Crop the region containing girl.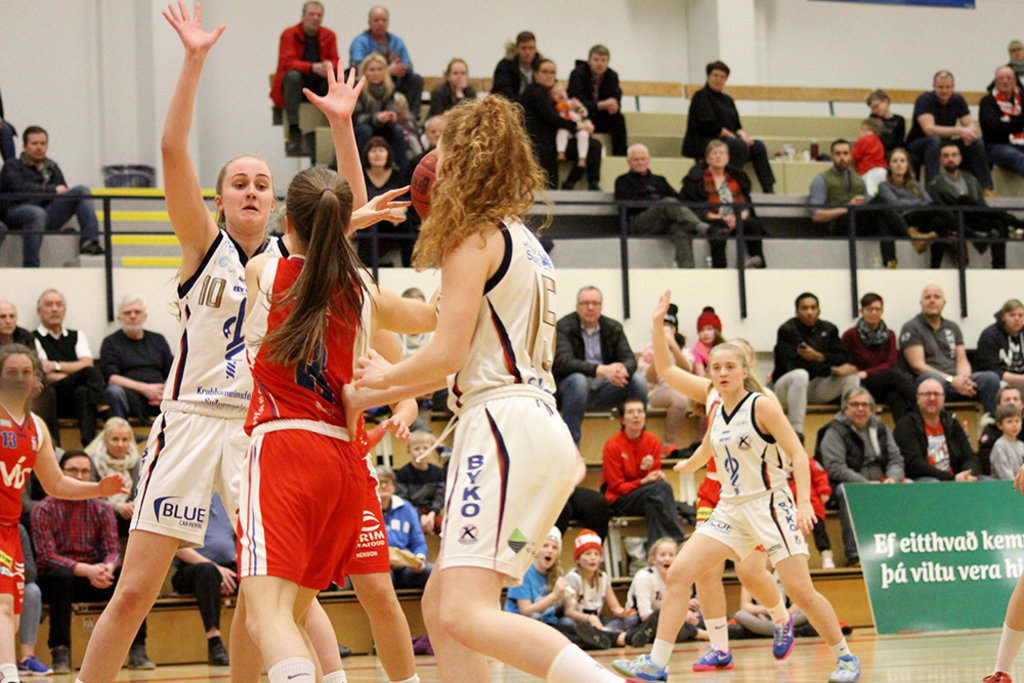
Crop region: (left=0, top=336, right=128, bottom=682).
